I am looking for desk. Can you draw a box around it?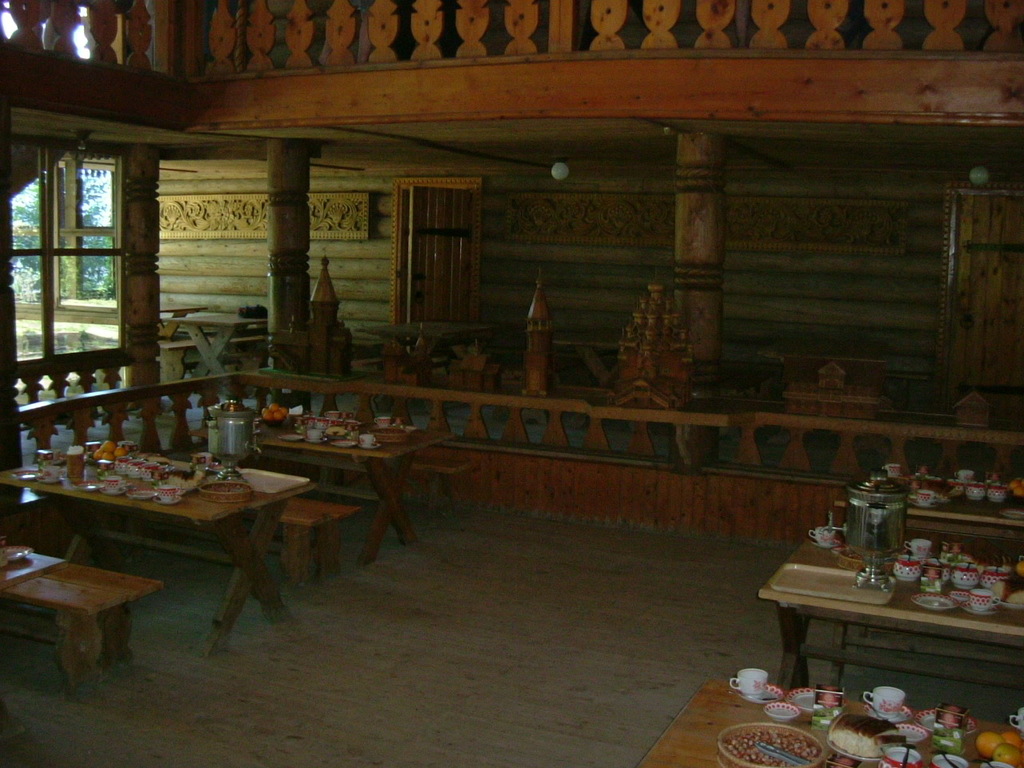
Sure, the bounding box is 758,539,1023,691.
